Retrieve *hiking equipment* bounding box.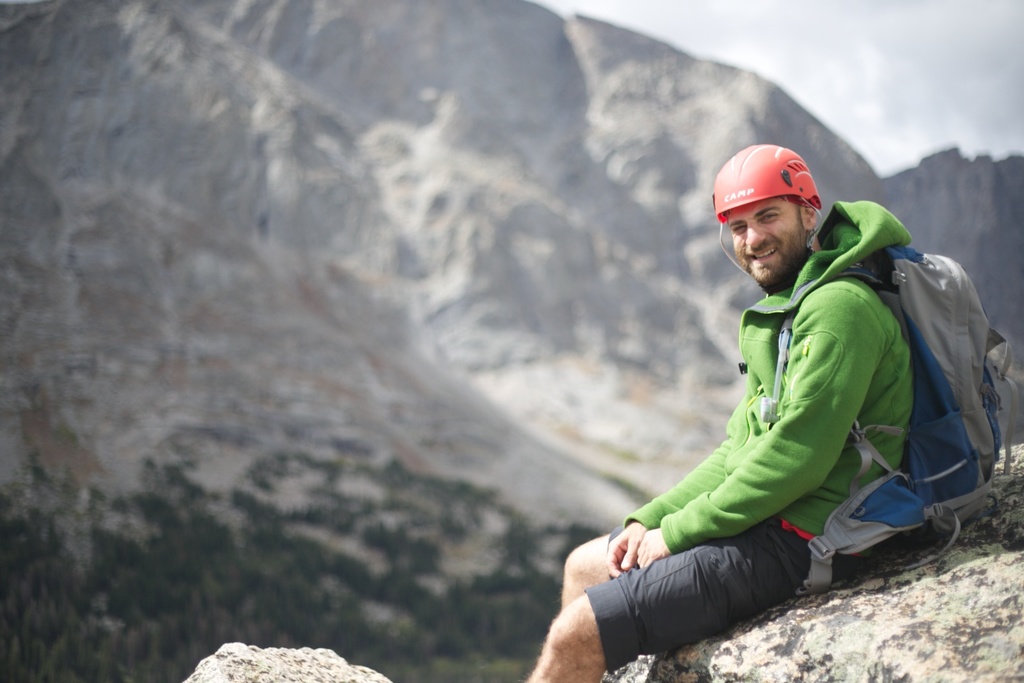
Bounding box: pyautogui.locateOnScreen(719, 144, 821, 286).
